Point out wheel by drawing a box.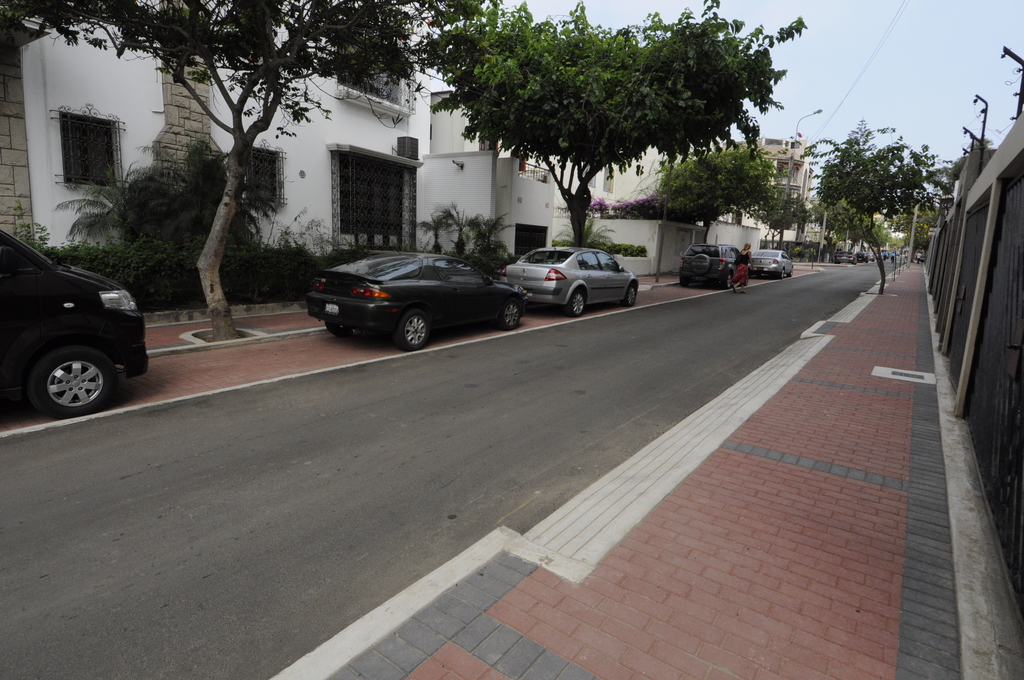
pyautogui.locateOnScreen(624, 282, 637, 307).
